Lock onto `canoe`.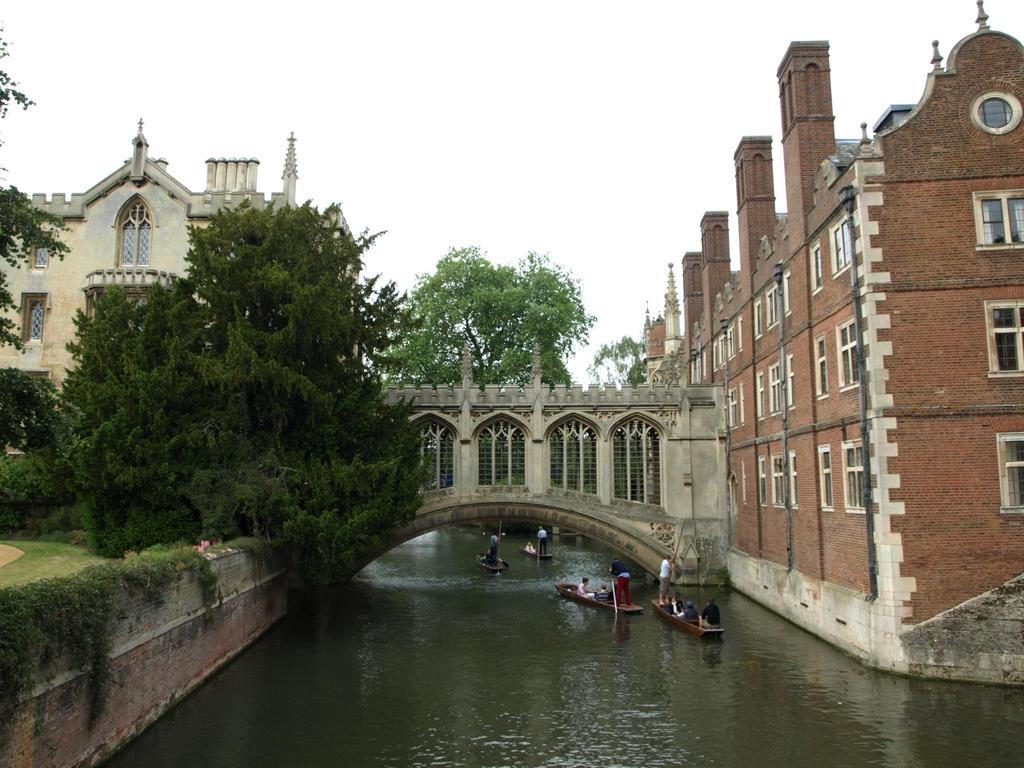
Locked: {"x1": 552, "y1": 584, "x2": 646, "y2": 614}.
